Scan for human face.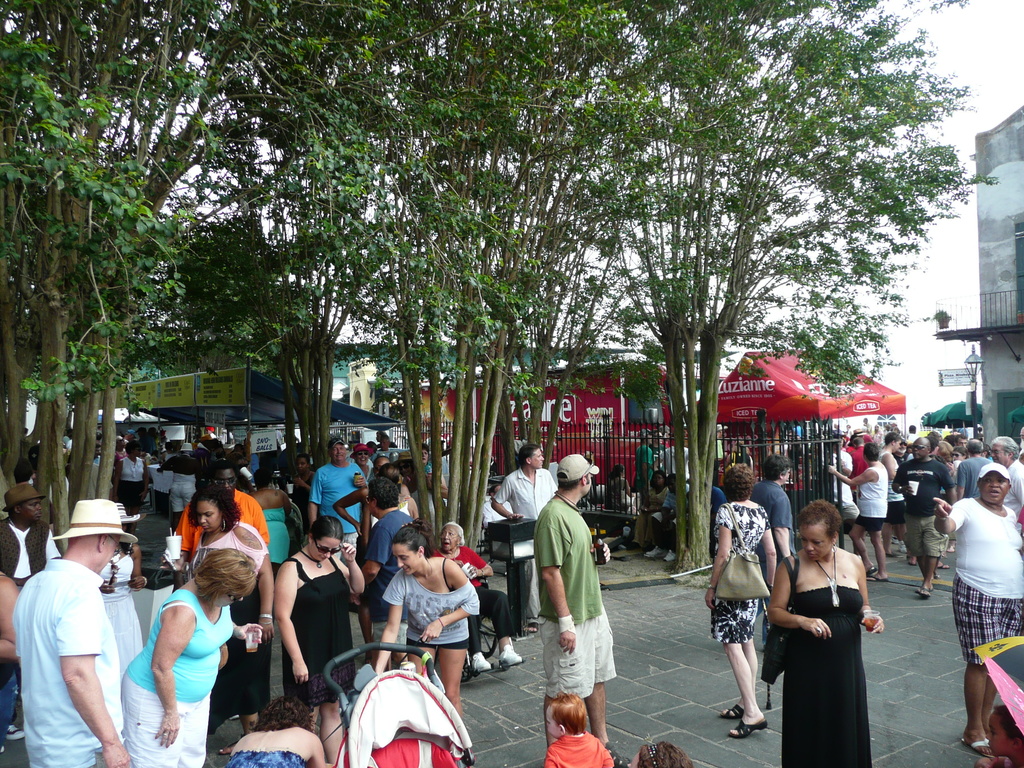
Scan result: box(24, 503, 40, 522).
